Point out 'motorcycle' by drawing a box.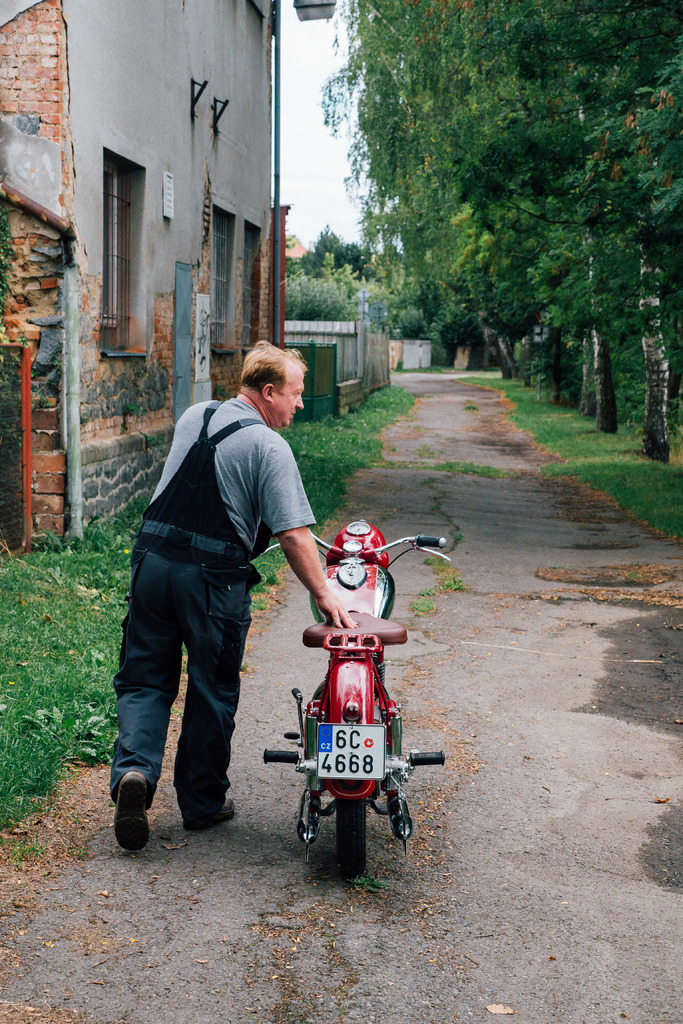
left=265, top=537, right=461, bottom=906.
